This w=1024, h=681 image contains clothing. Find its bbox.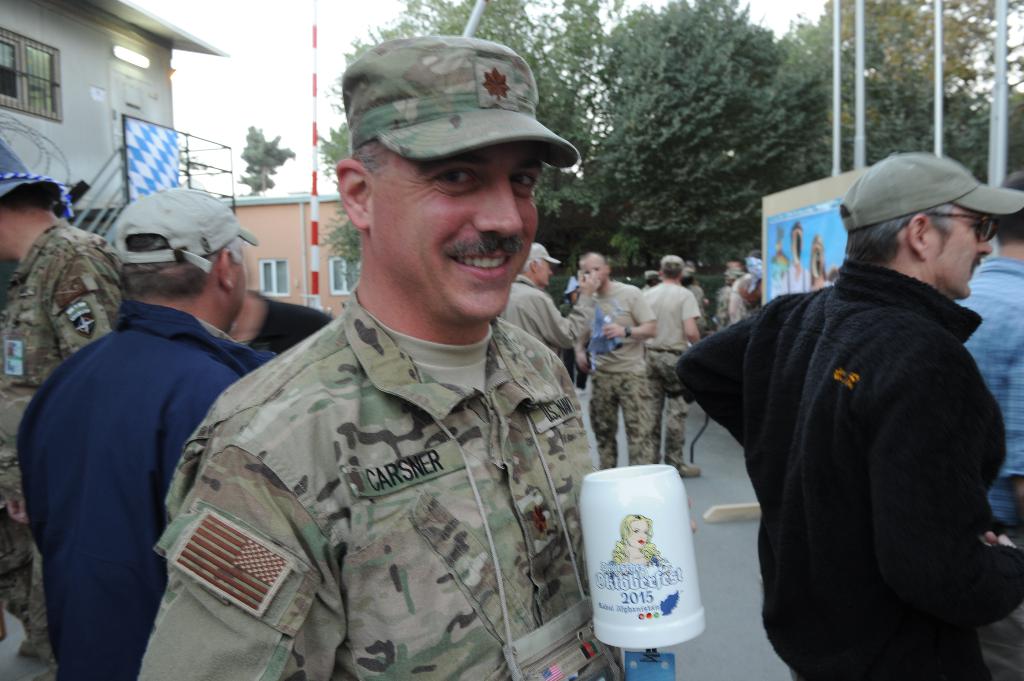
[x1=138, y1=267, x2=599, y2=680].
